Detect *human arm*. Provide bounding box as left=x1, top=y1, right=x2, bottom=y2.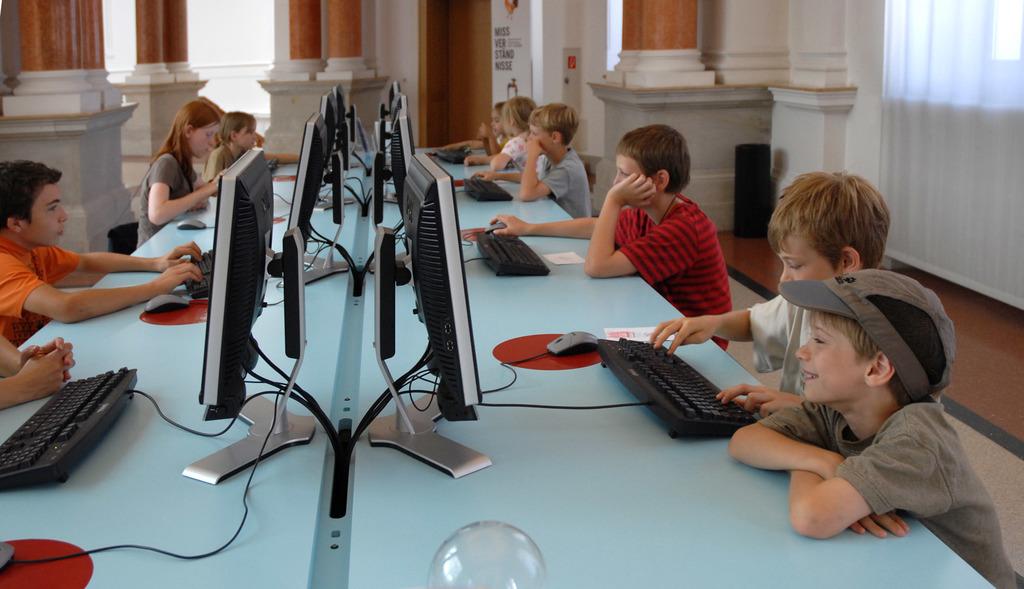
left=206, top=145, right=232, bottom=182.
